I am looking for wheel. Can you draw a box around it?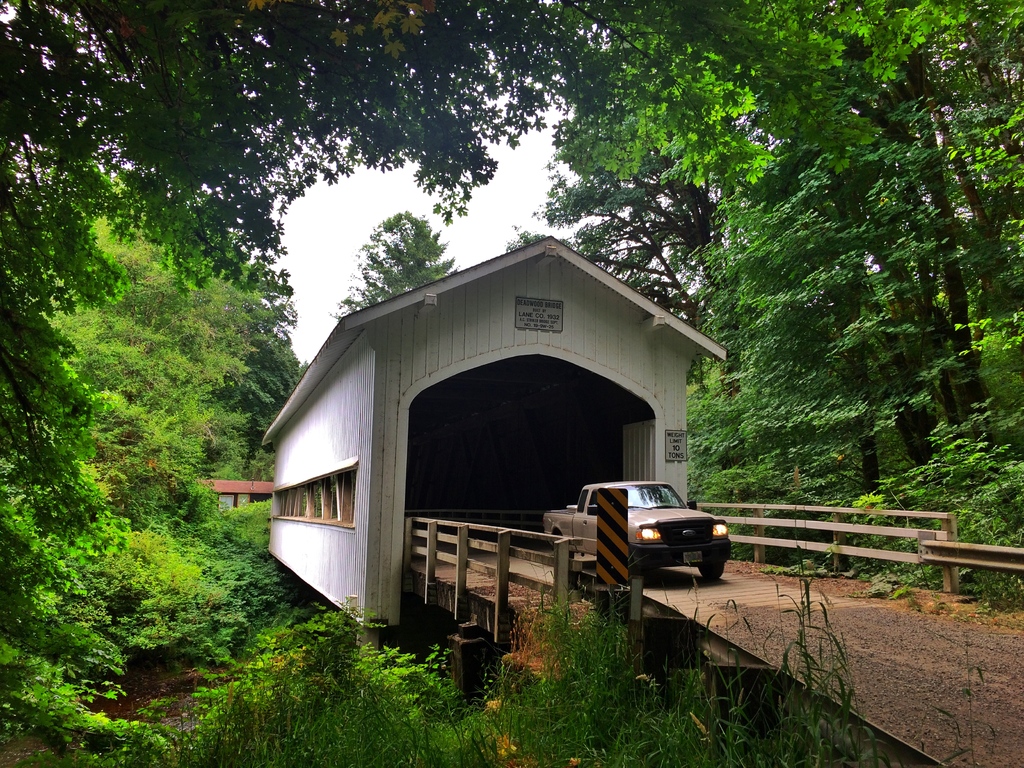
Sure, the bounding box is 698, 564, 724, 585.
